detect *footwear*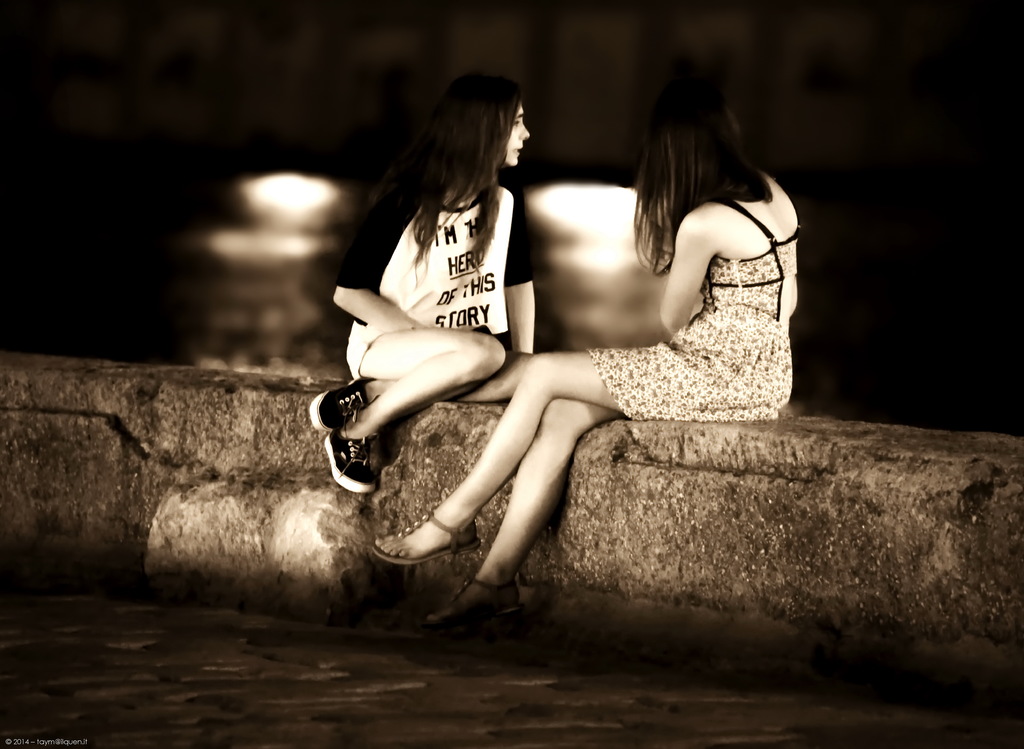
Rect(307, 374, 379, 431)
